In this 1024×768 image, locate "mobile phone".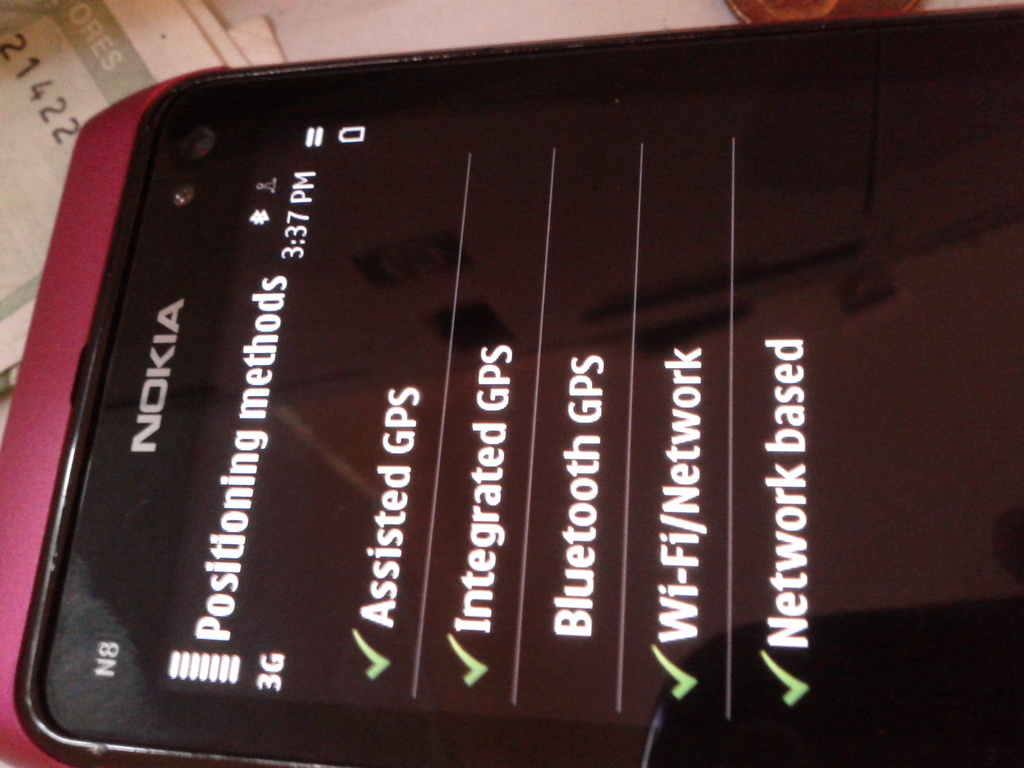
Bounding box: [x1=4, y1=1, x2=1023, y2=766].
